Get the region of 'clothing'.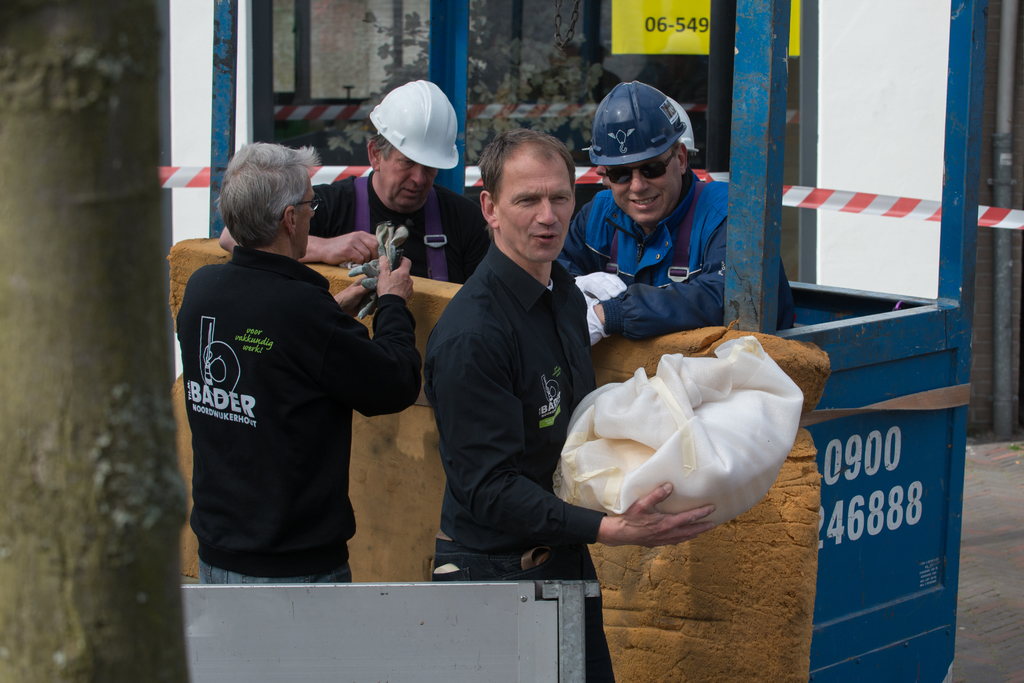
bbox=[429, 244, 620, 682].
